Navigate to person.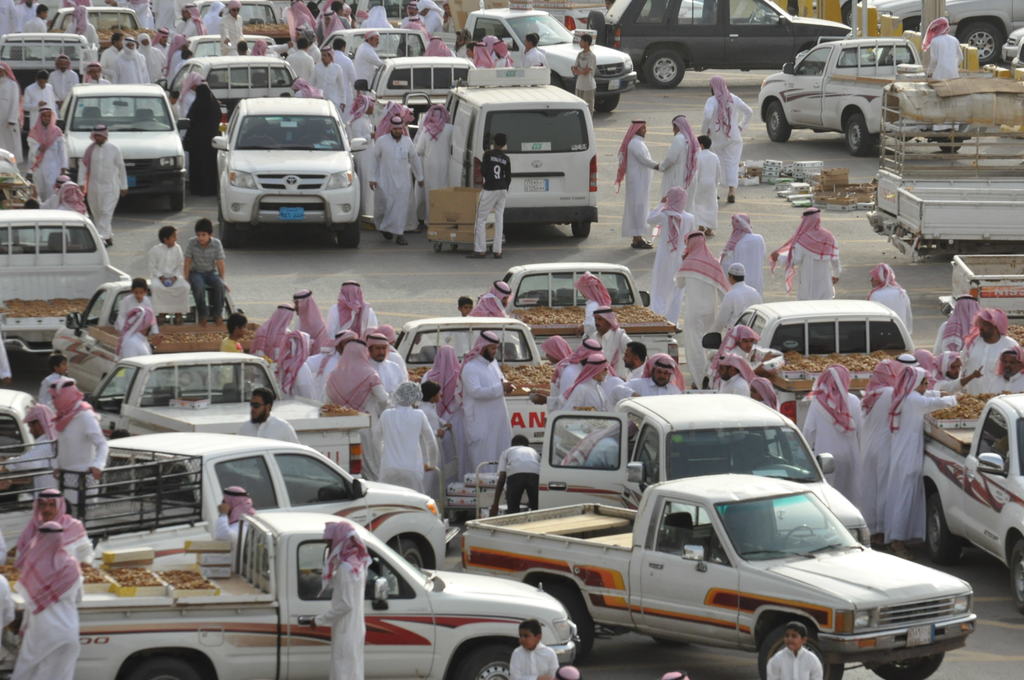
Navigation target: region(489, 35, 513, 72).
